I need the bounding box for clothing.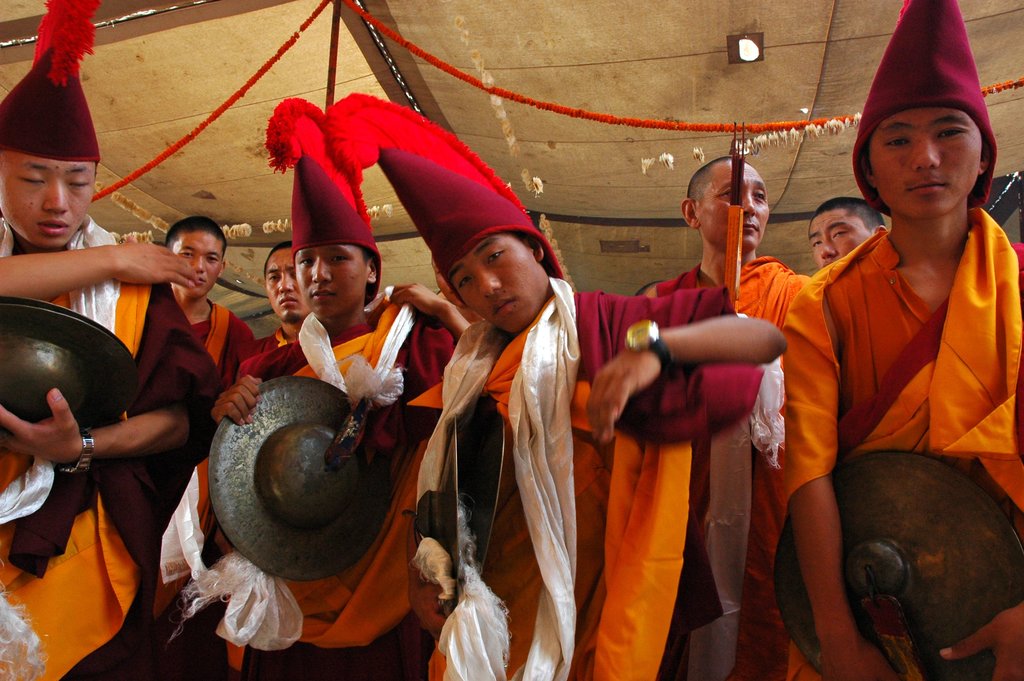
Here it is: box=[779, 202, 1006, 678].
